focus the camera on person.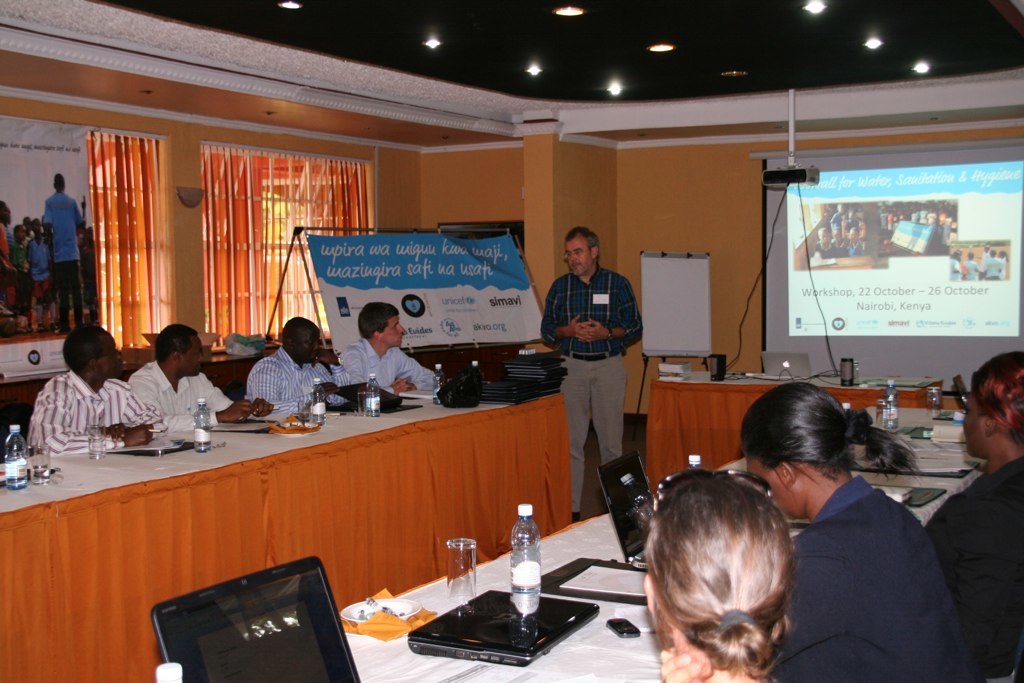
Focus region: bbox=[737, 387, 959, 682].
